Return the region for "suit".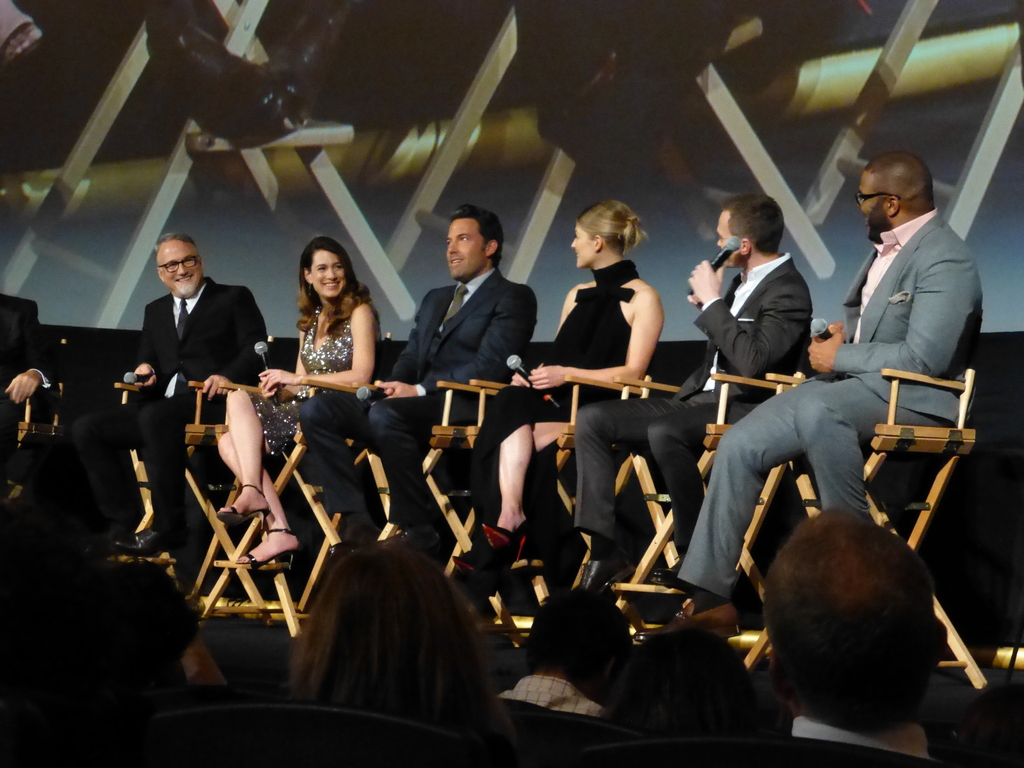
<box>576,252,816,554</box>.
